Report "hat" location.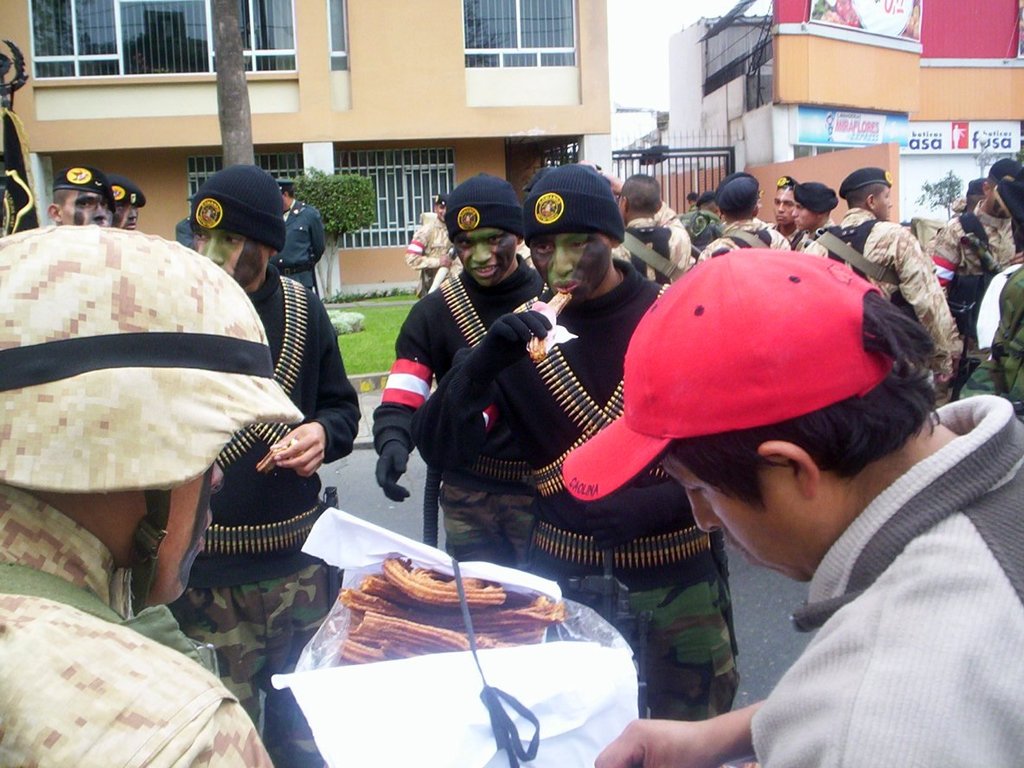
Report: (x1=276, y1=181, x2=300, y2=195).
